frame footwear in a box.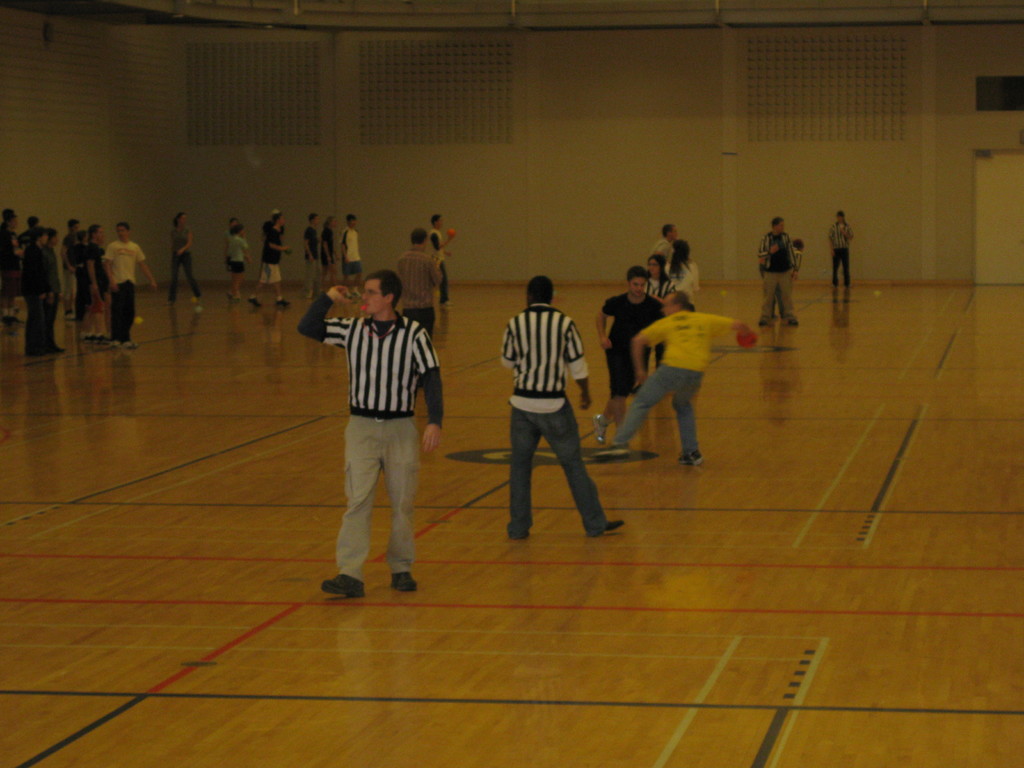
detection(604, 519, 625, 532).
